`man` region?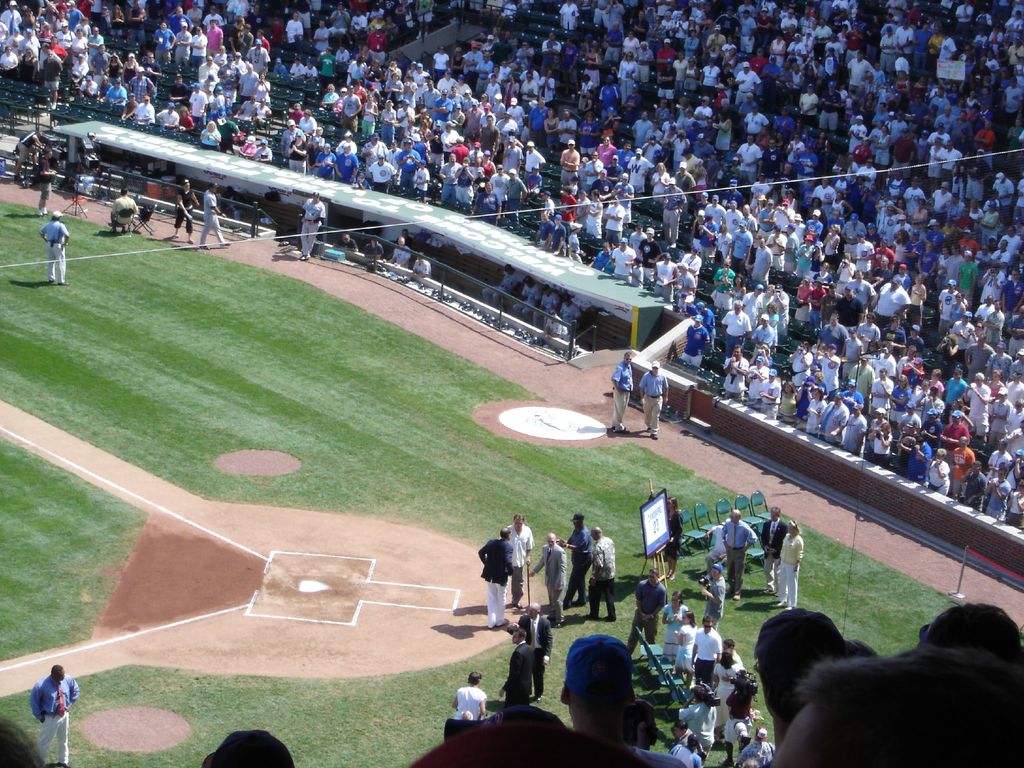
pyautogui.locateOnScreen(111, 193, 134, 234)
